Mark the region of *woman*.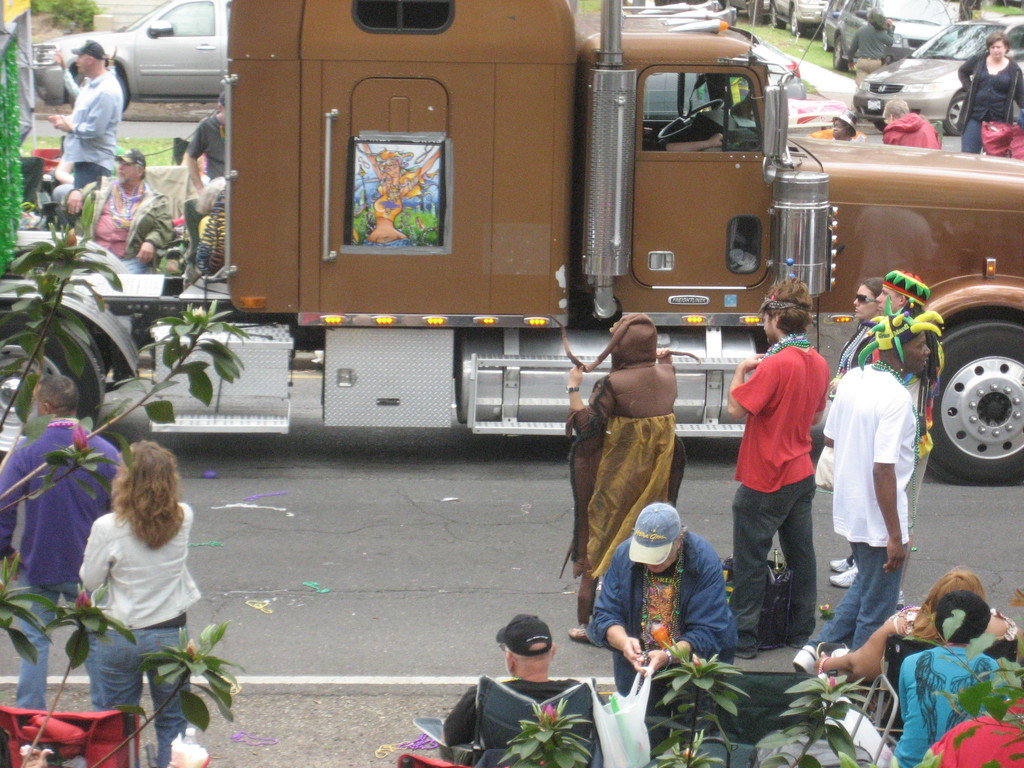
Region: 75,443,200,767.
